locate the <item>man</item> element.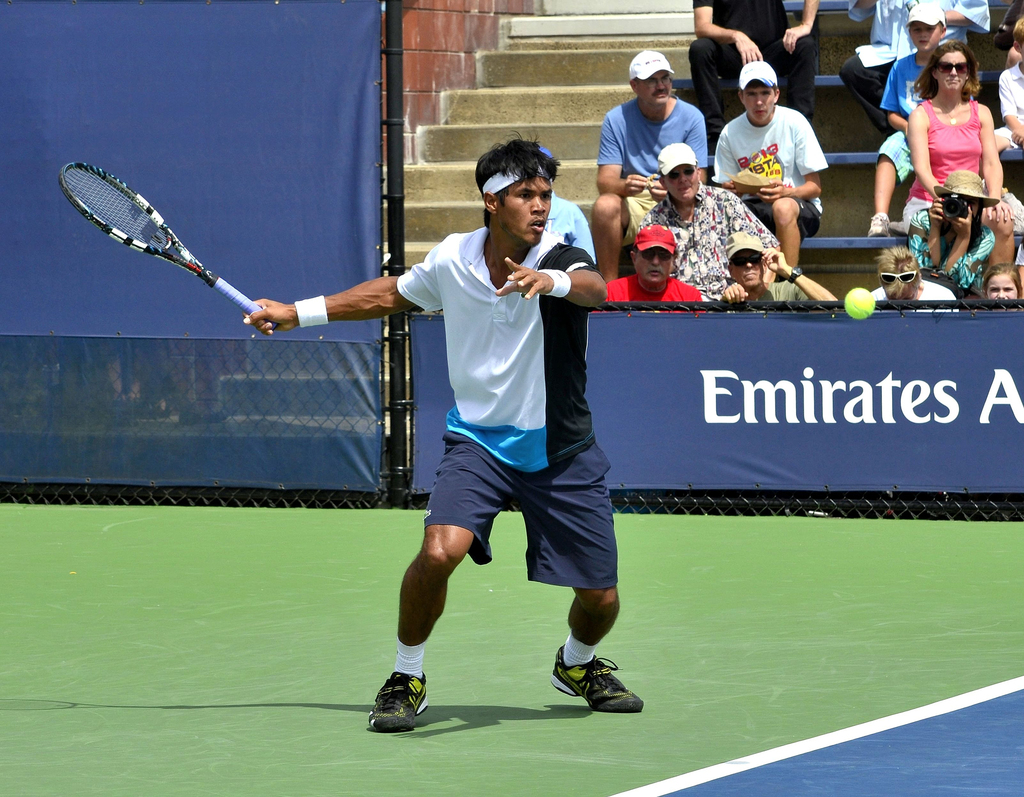
Element bbox: BBox(705, 58, 825, 272).
